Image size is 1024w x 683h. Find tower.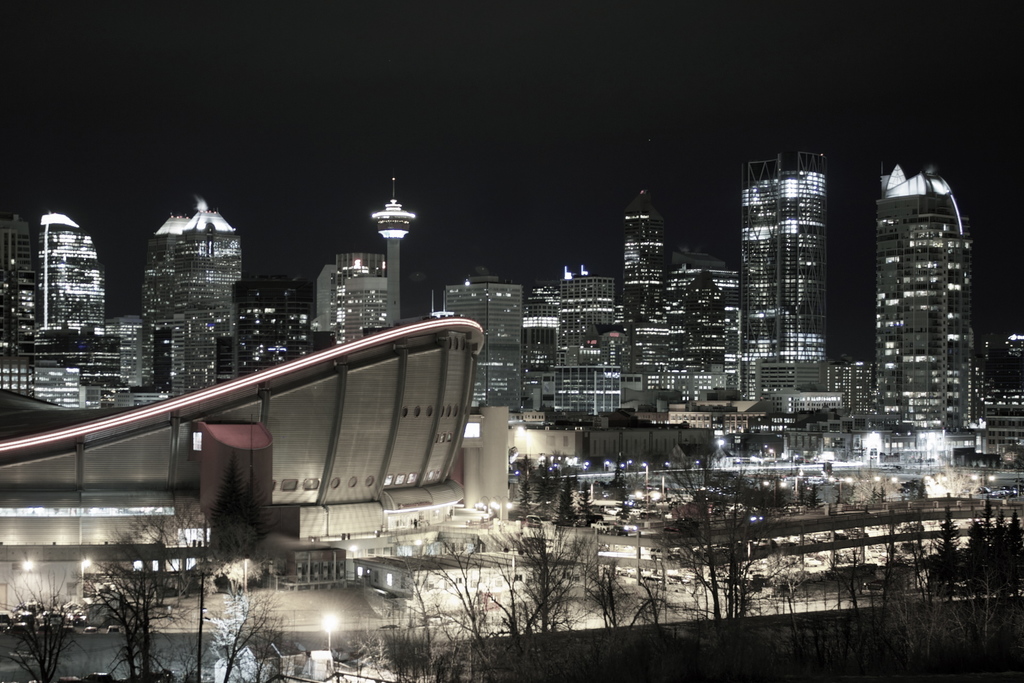
<bbox>548, 273, 615, 415</bbox>.
